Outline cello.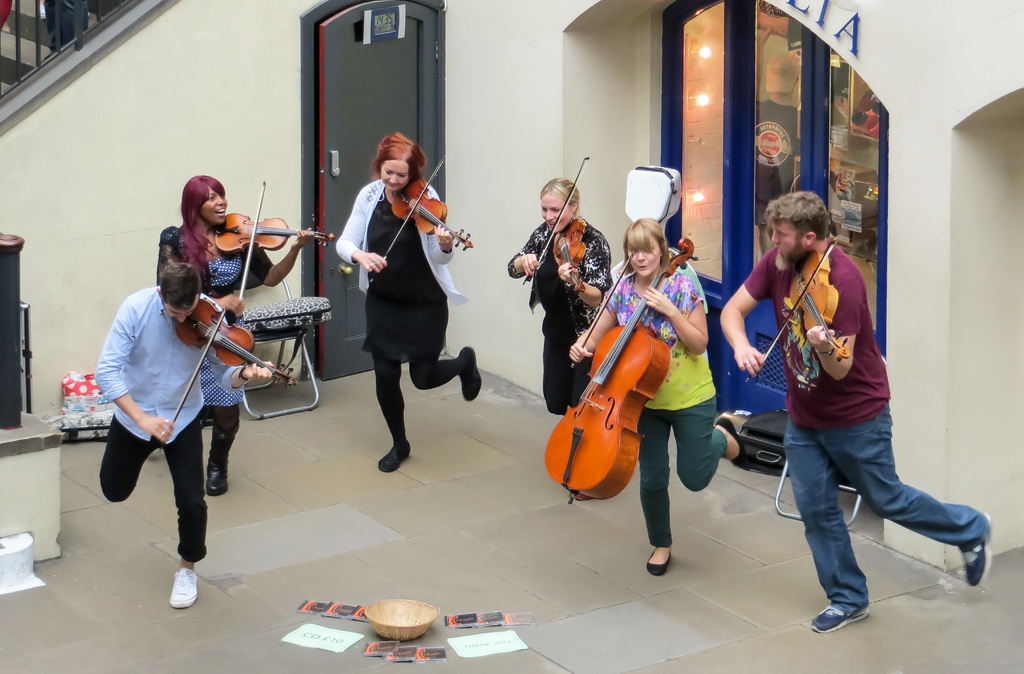
Outline: (554,220,702,507).
